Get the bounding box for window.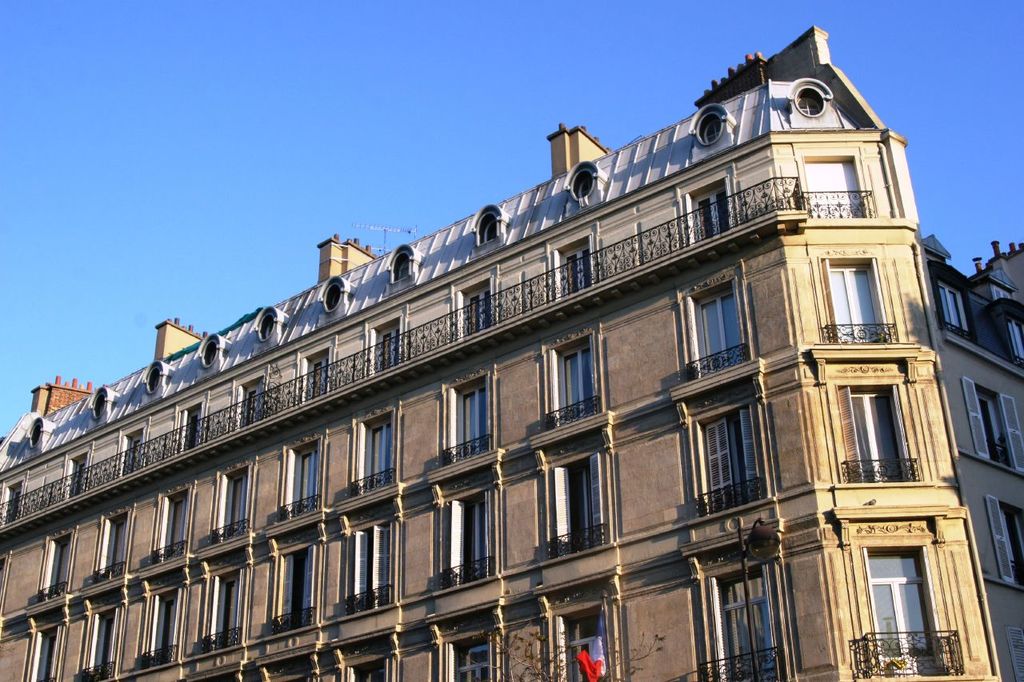
473,206,510,248.
